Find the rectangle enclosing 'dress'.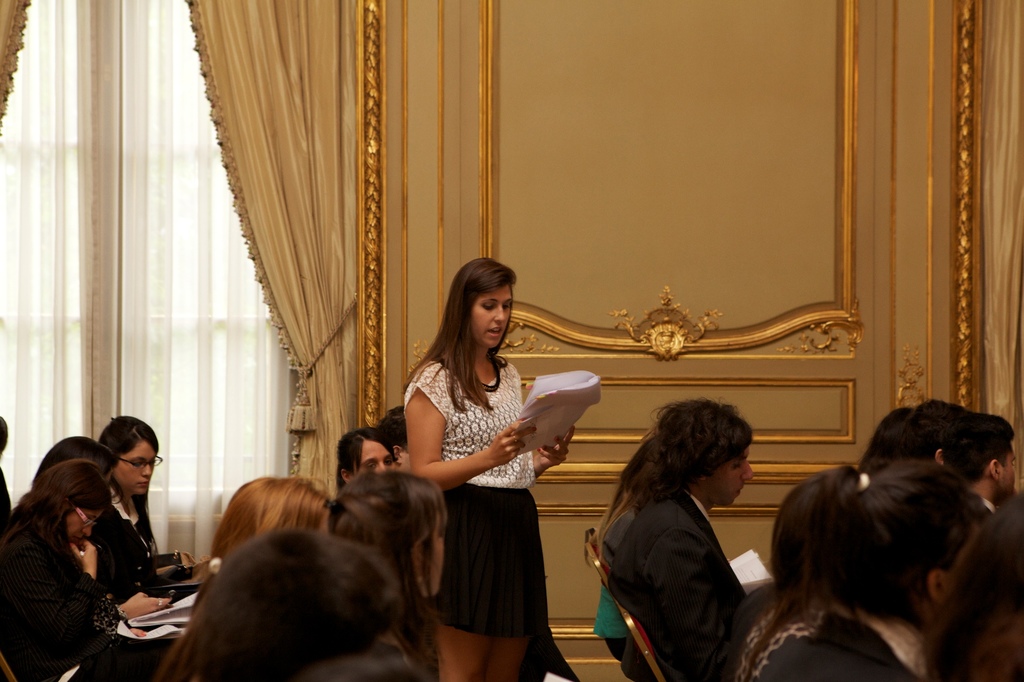
386 326 586 631.
